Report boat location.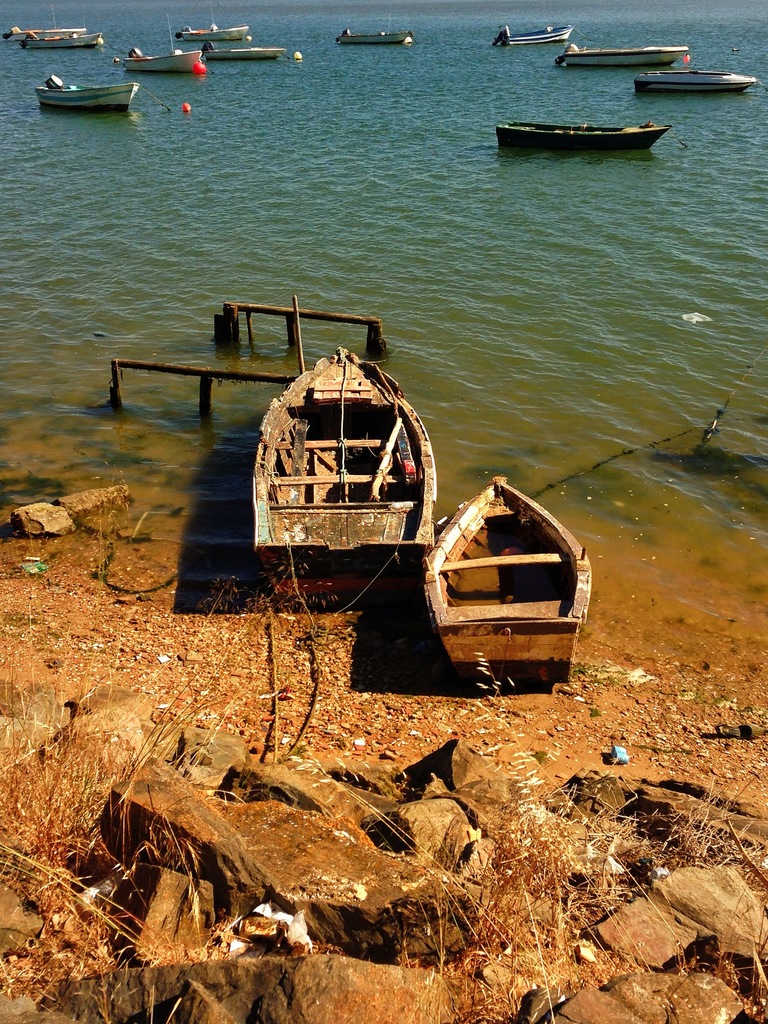
Report: l=250, t=344, r=437, b=573.
